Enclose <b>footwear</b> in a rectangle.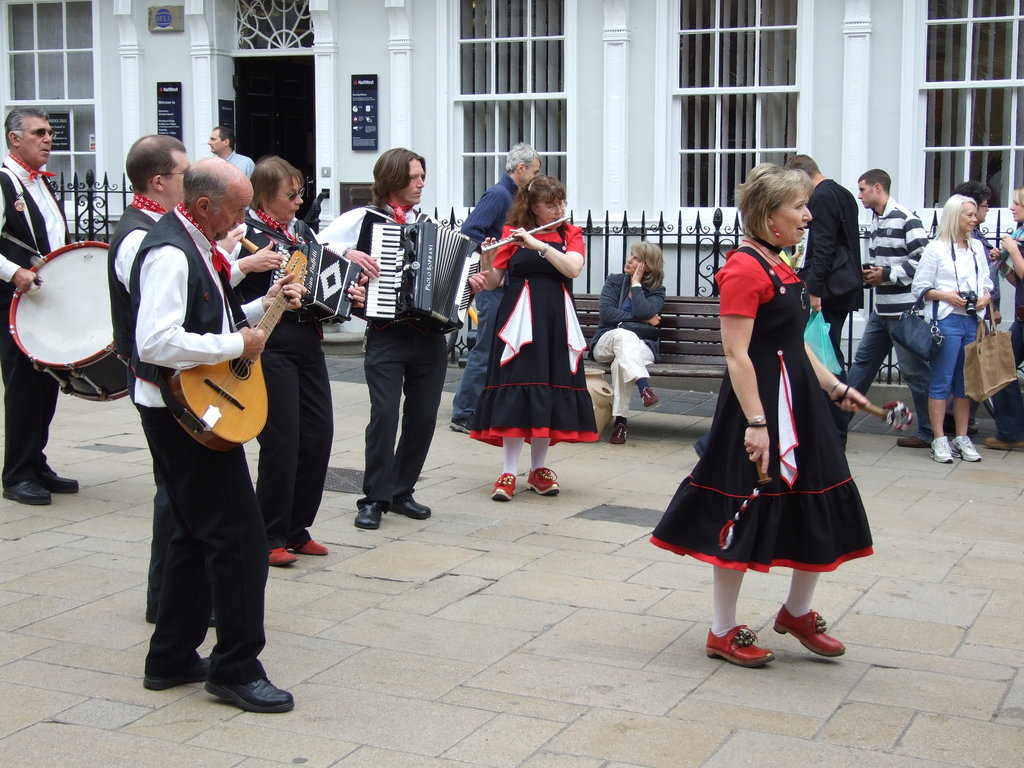
[left=144, top=650, right=216, bottom=691].
